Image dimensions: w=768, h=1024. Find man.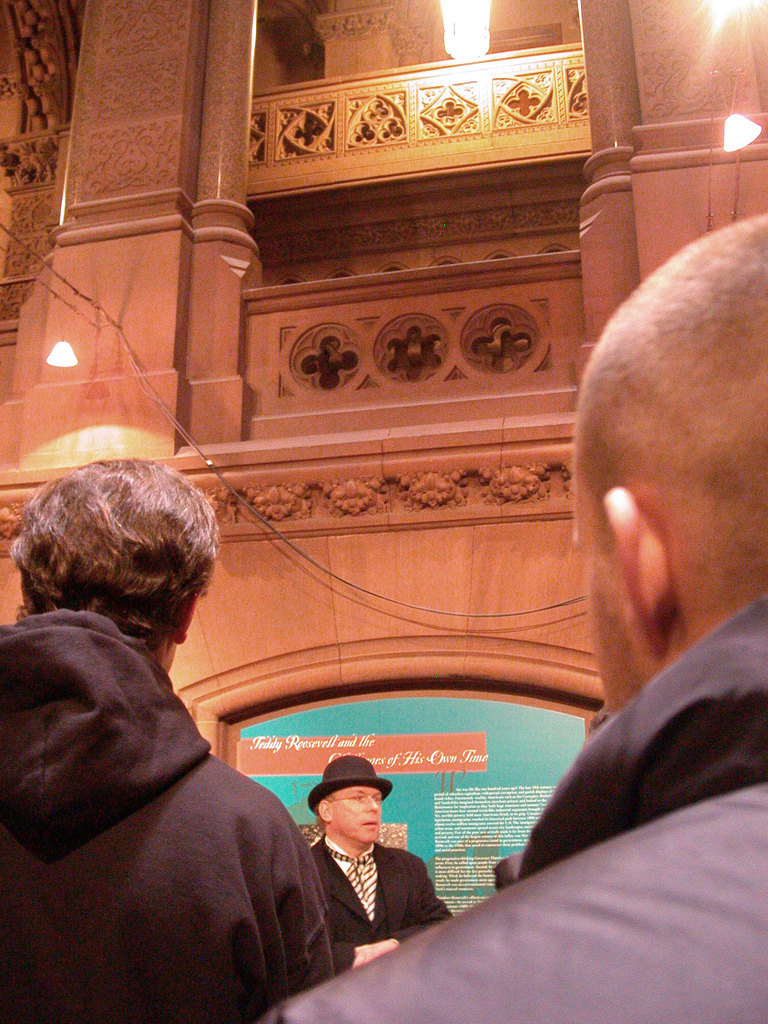
0:460:334:1023.
